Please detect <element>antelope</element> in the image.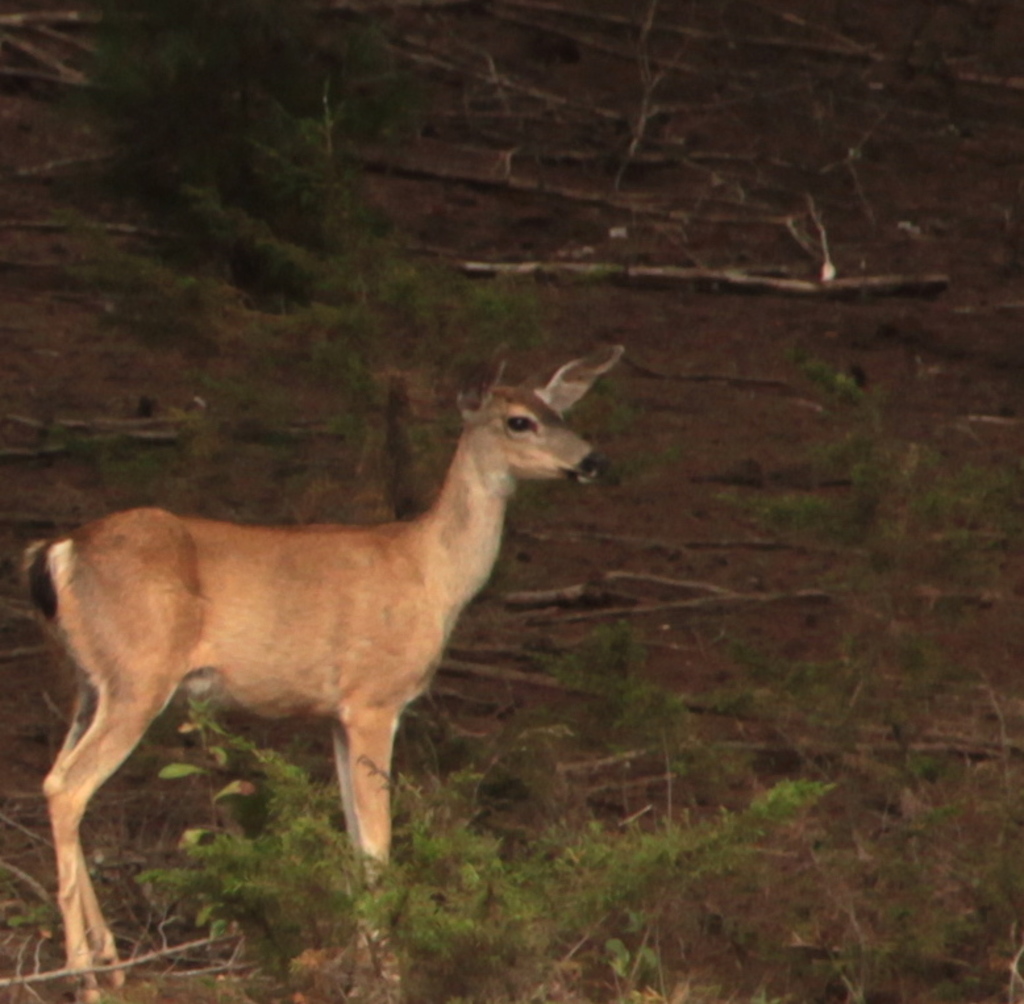
bbox(21, 347, 630, 1003).
